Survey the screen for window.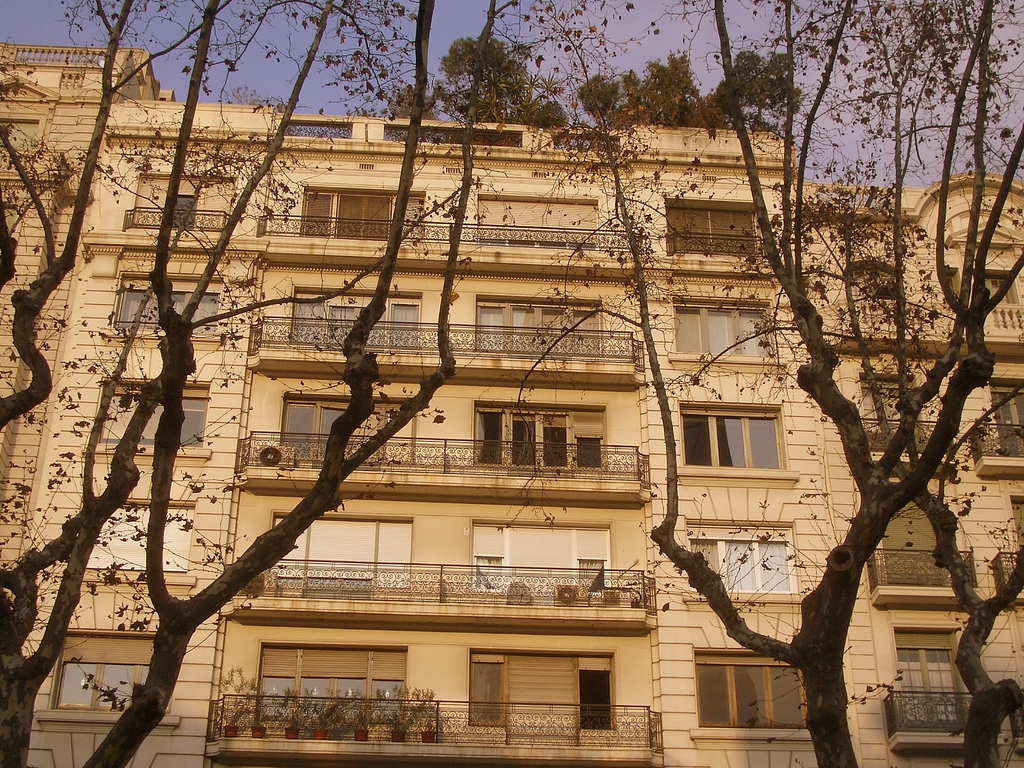
Survey found: (x1=72, y1=379, x2=215, y2=454).
